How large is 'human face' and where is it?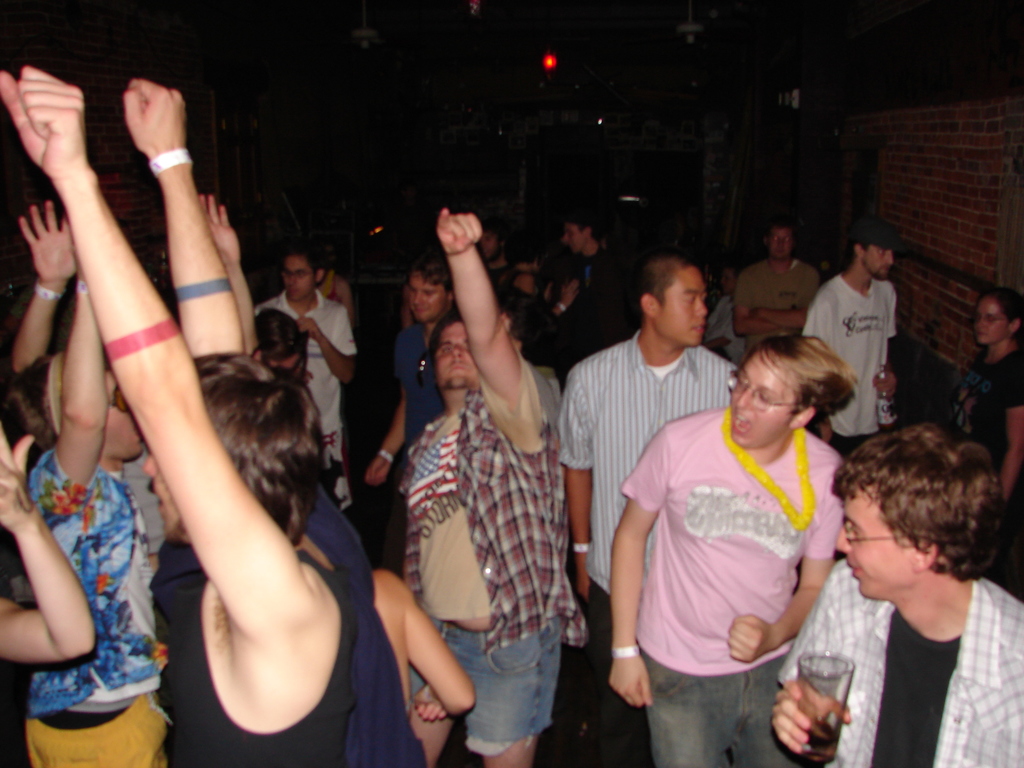
Bounding box: 655:265:708:347.
